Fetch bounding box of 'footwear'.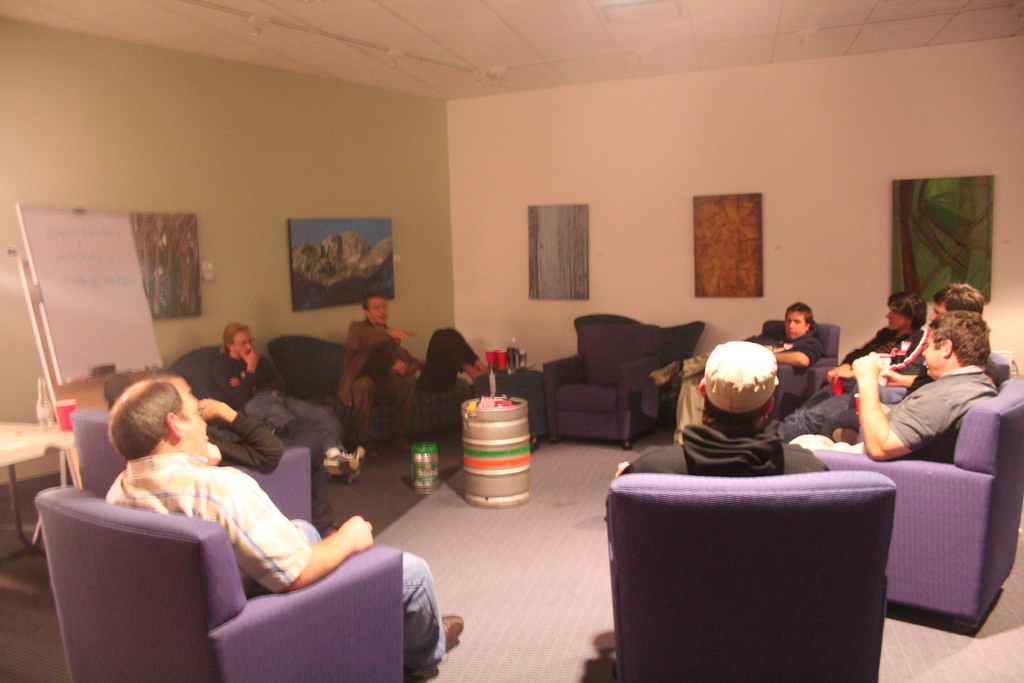
Bbox: BBox(348, 444, 366, 484).
